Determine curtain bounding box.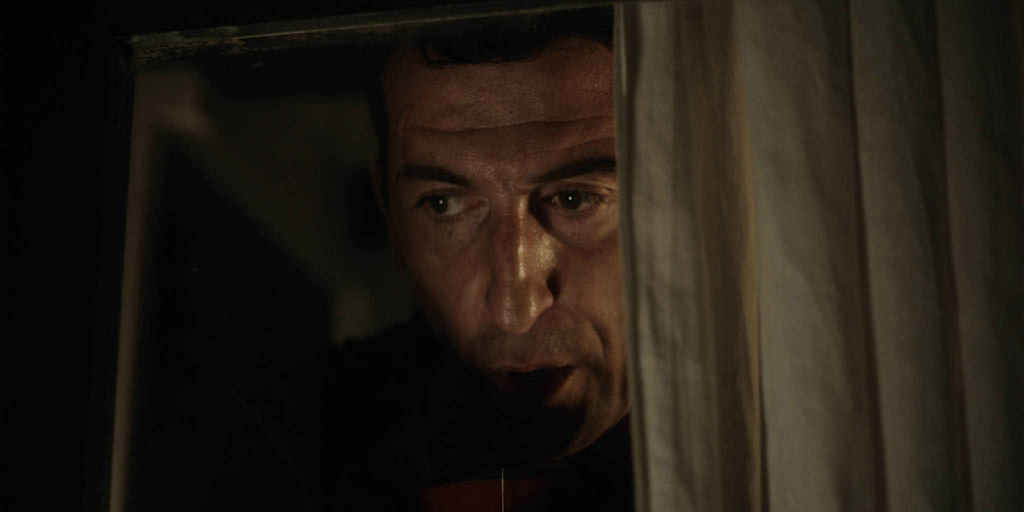
Determined: l=614, t=0, r=1023, b=511.
